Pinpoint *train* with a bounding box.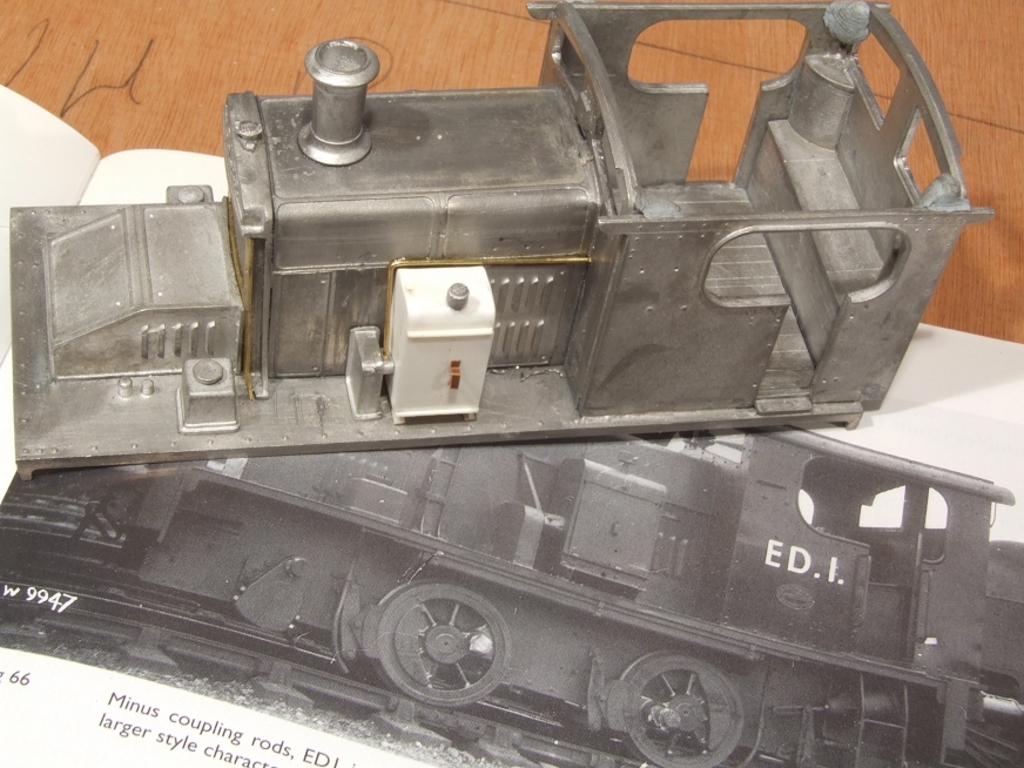
rect(5, 425, 1023, 767).
